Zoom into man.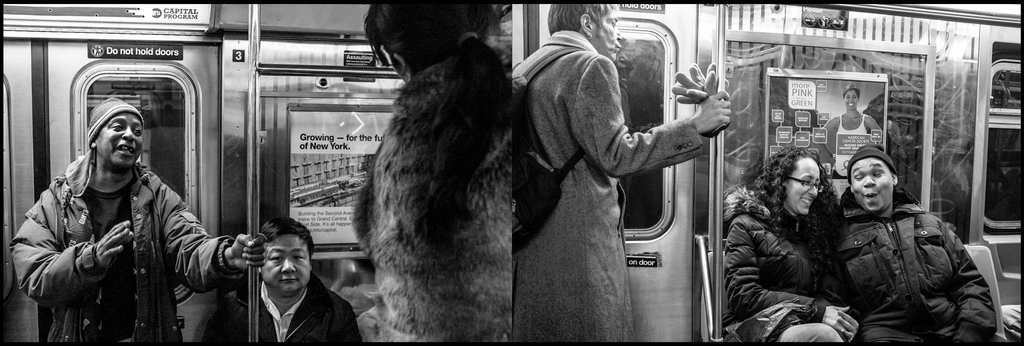
Zoom target: l=220, t=208, r=367, b=345.
